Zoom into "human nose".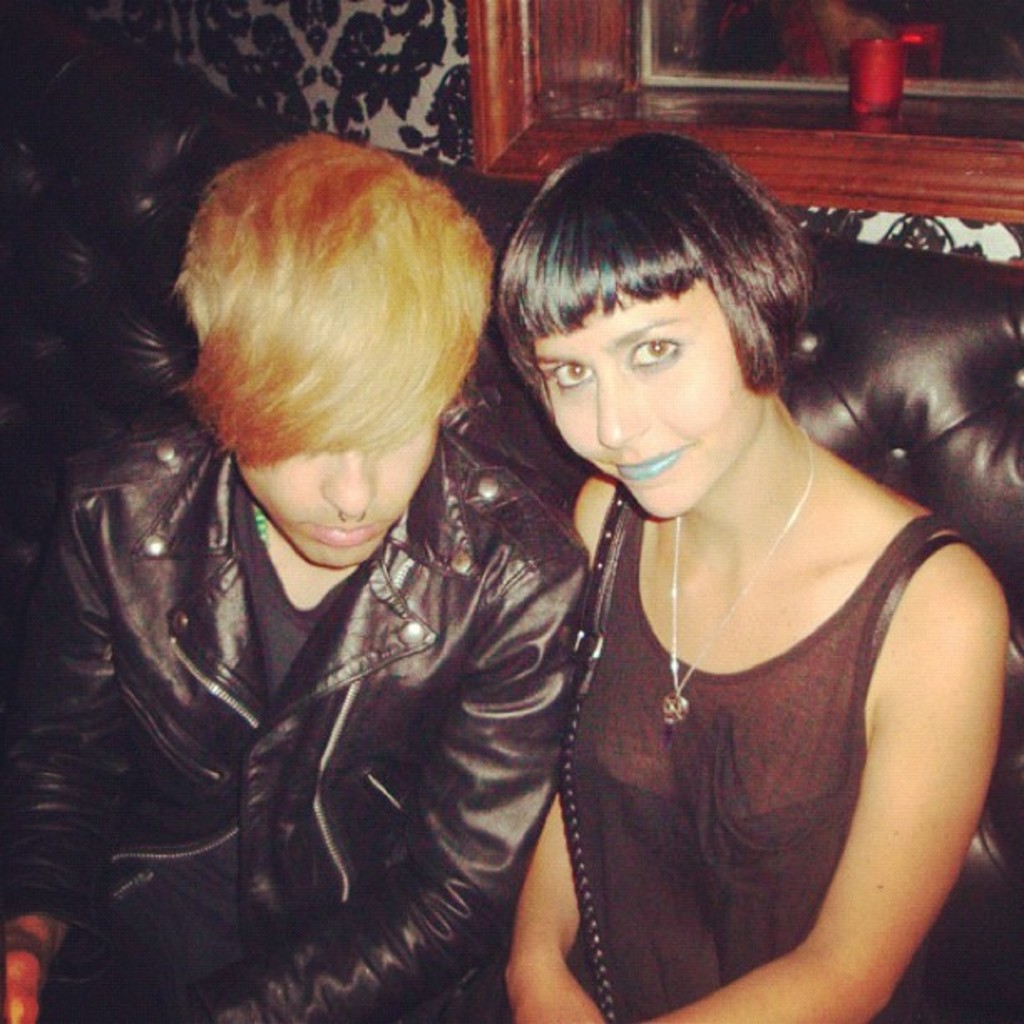
Zoom target: [x1=596, y1=368, x2=644, y2=448].
